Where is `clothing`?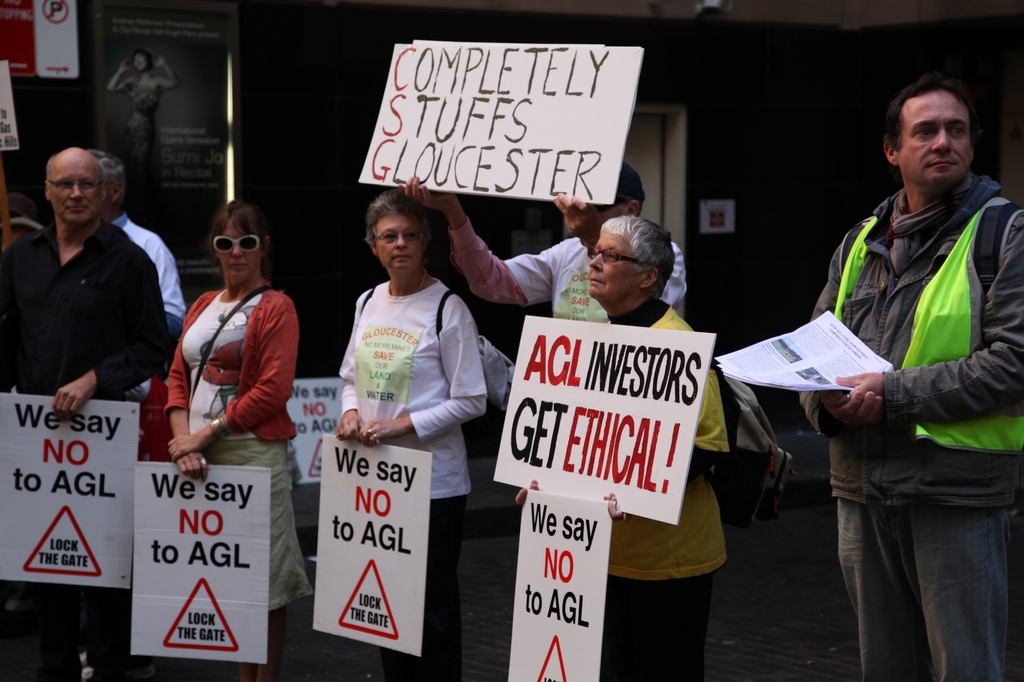
x1=609, y1=286, x2=738, y2=681.
